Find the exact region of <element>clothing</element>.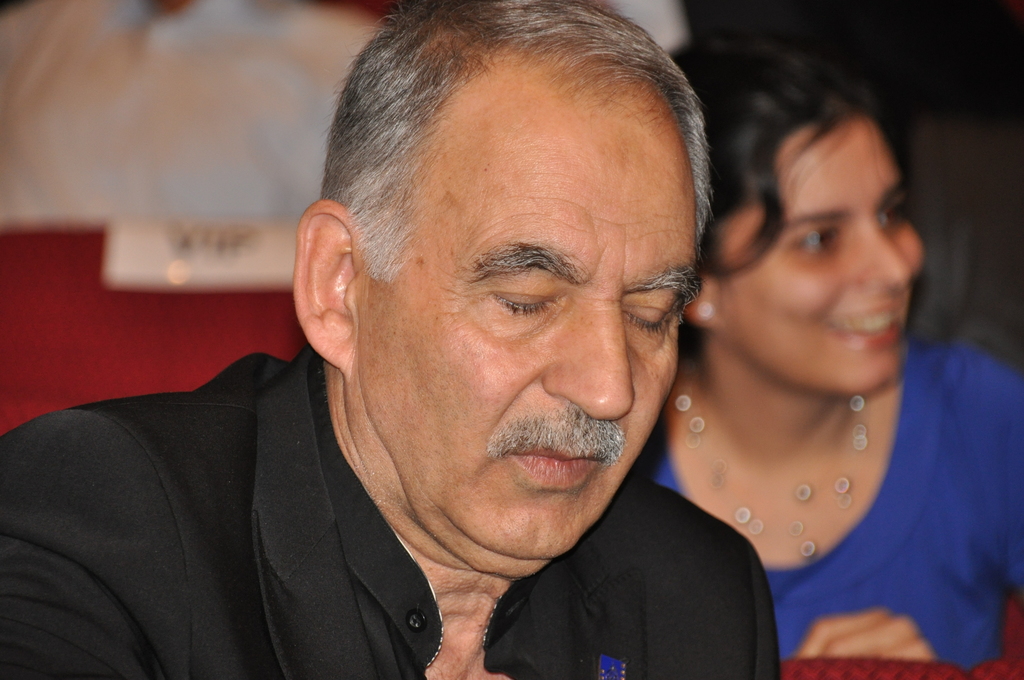
Exact region: bbox=[31, 316, 691, 677].
